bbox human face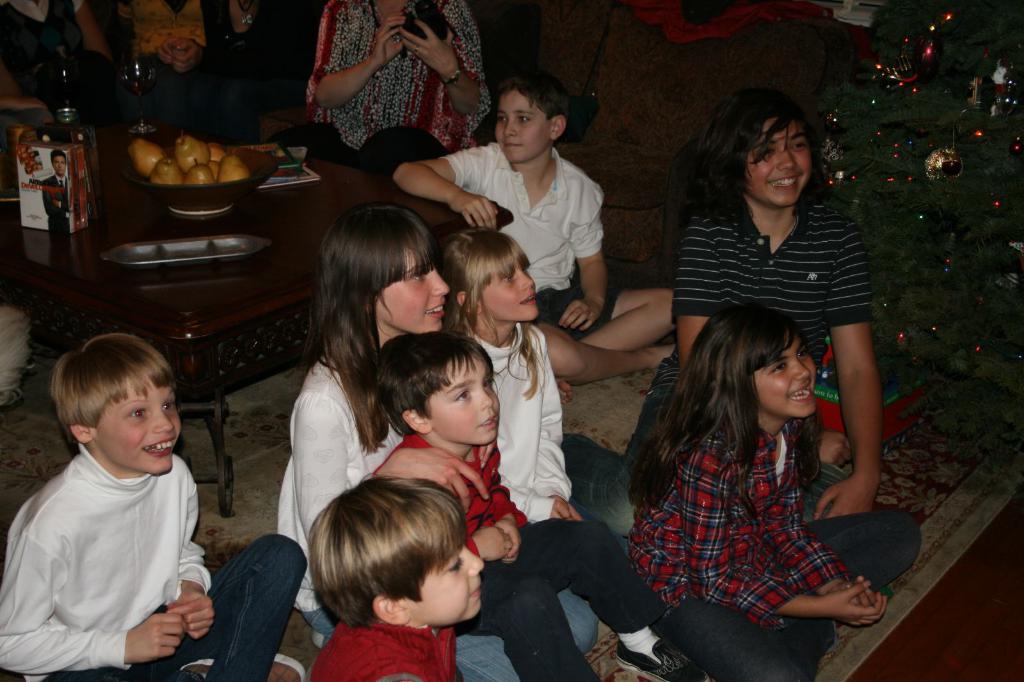
crop(758, 347, 828, 422)
